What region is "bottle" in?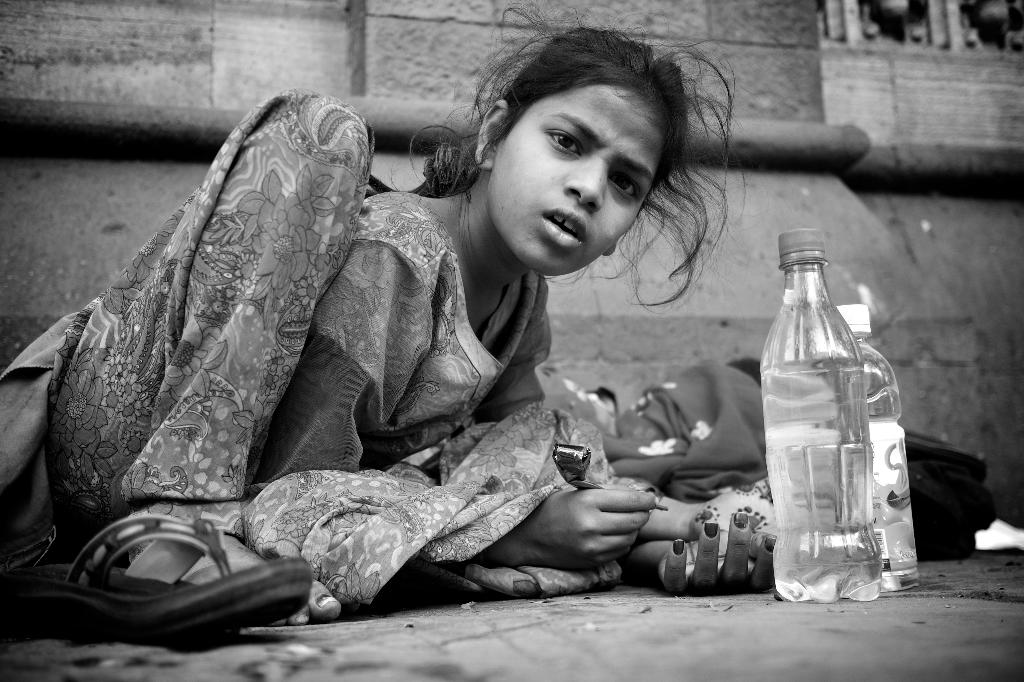
box(757, 223, 871, 607).
